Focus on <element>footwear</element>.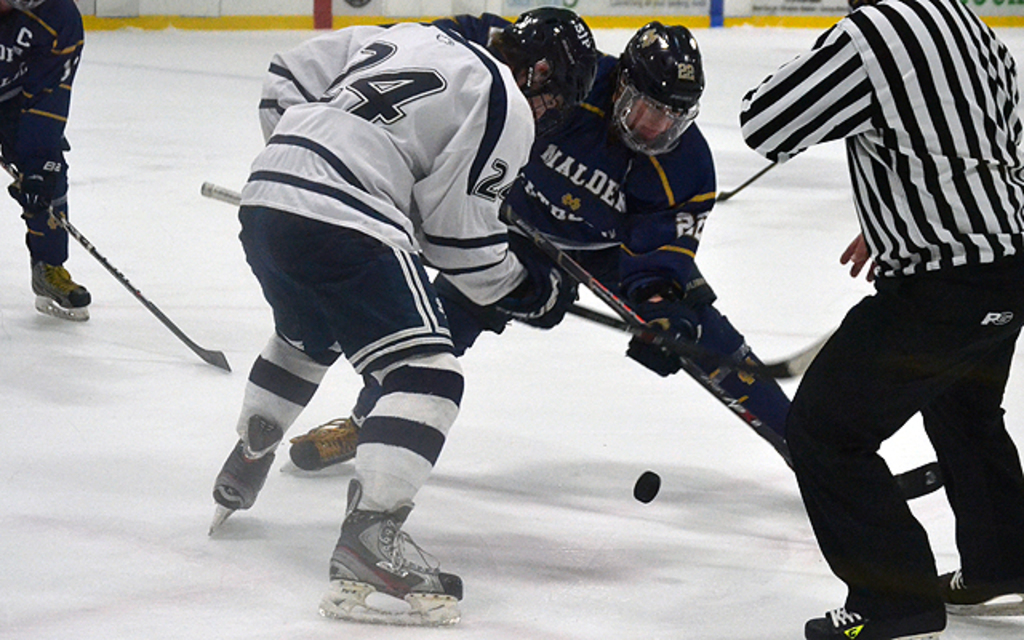
Focused at [left=798, top=589, right=950, bottom=638].
